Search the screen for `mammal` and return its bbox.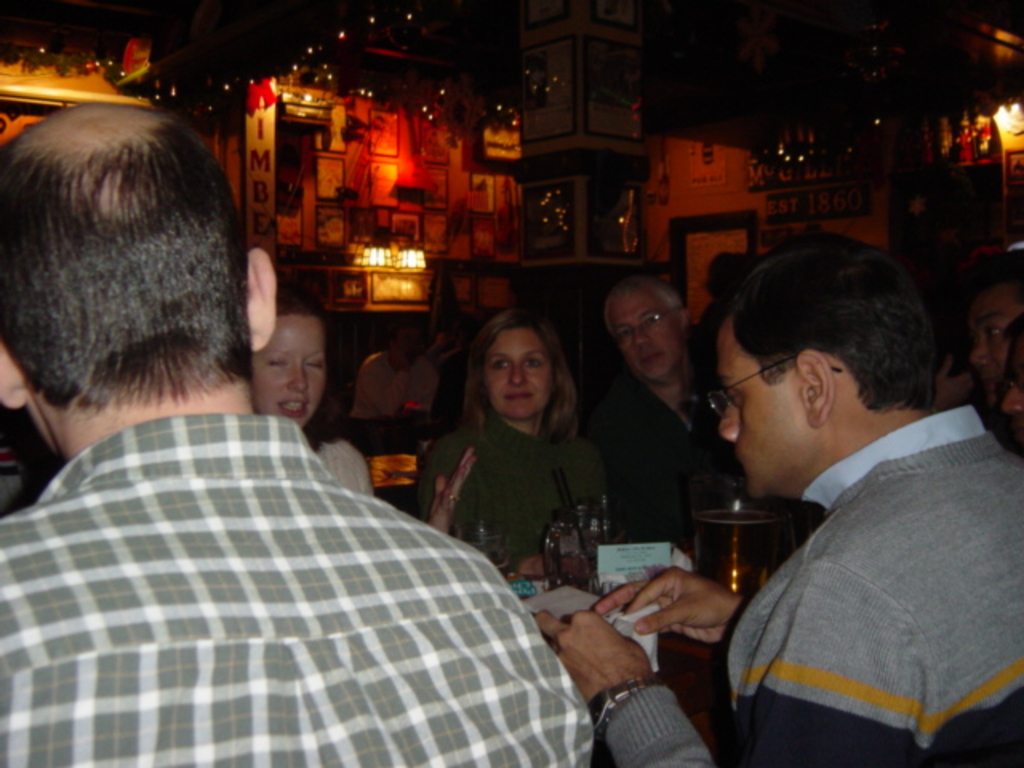
Found: (538,229,1022,766).
